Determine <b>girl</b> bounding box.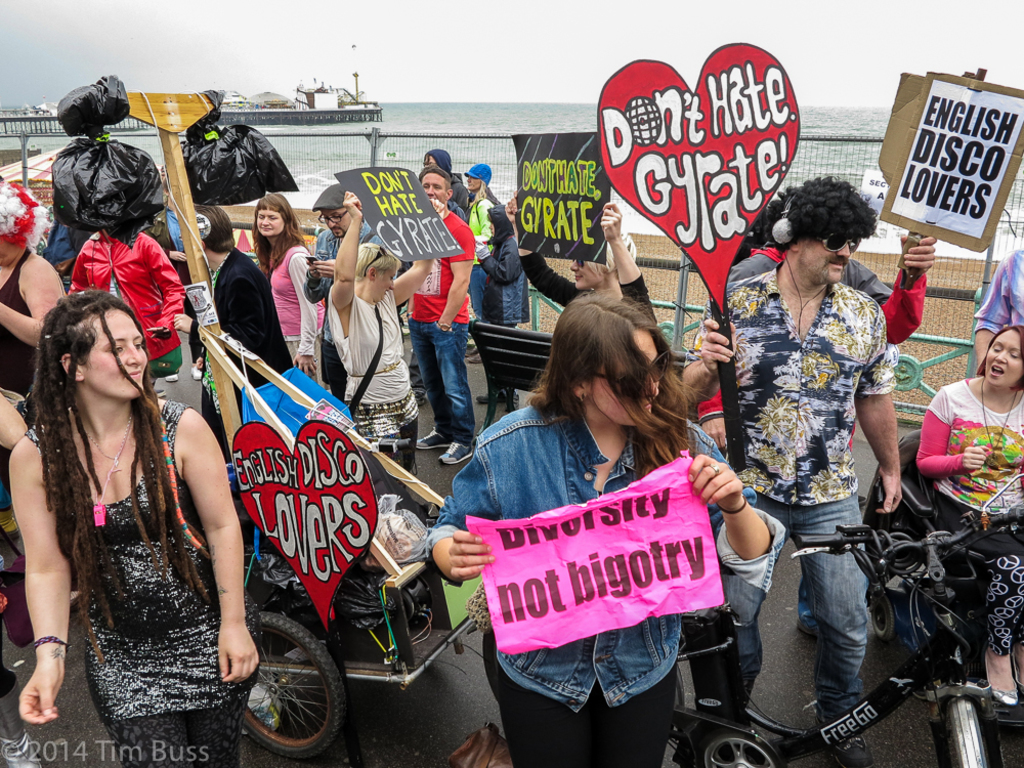
Determined: {"left": 920, "top": 326, "right": 1021, "bottom": 707}.
